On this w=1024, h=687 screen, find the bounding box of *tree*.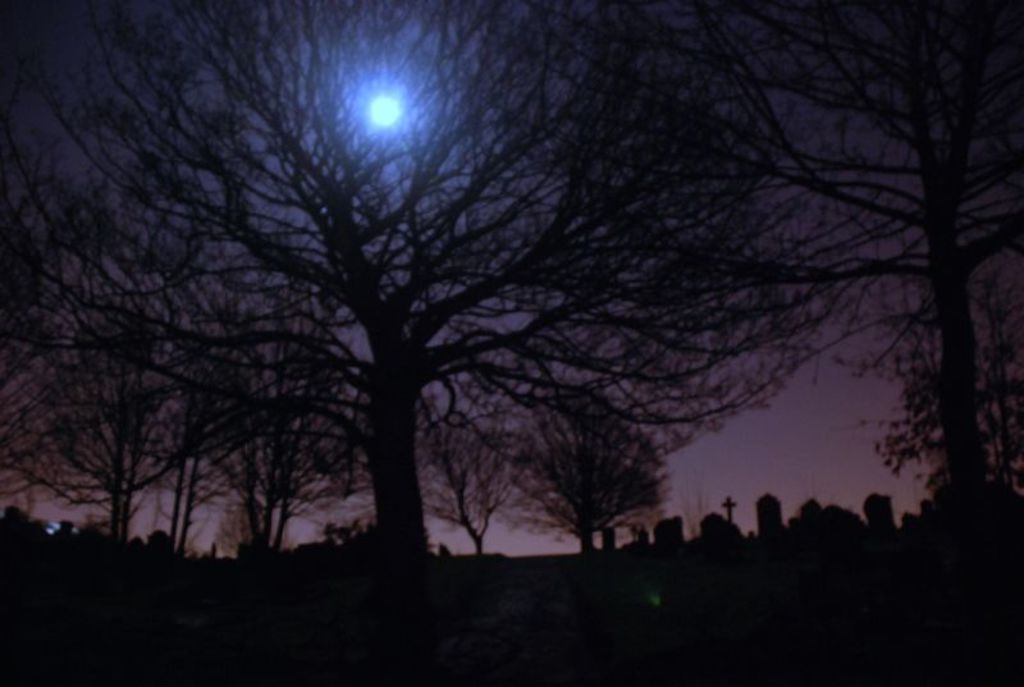
Bounding box: l=792, t=0, r=1023, b=580.
